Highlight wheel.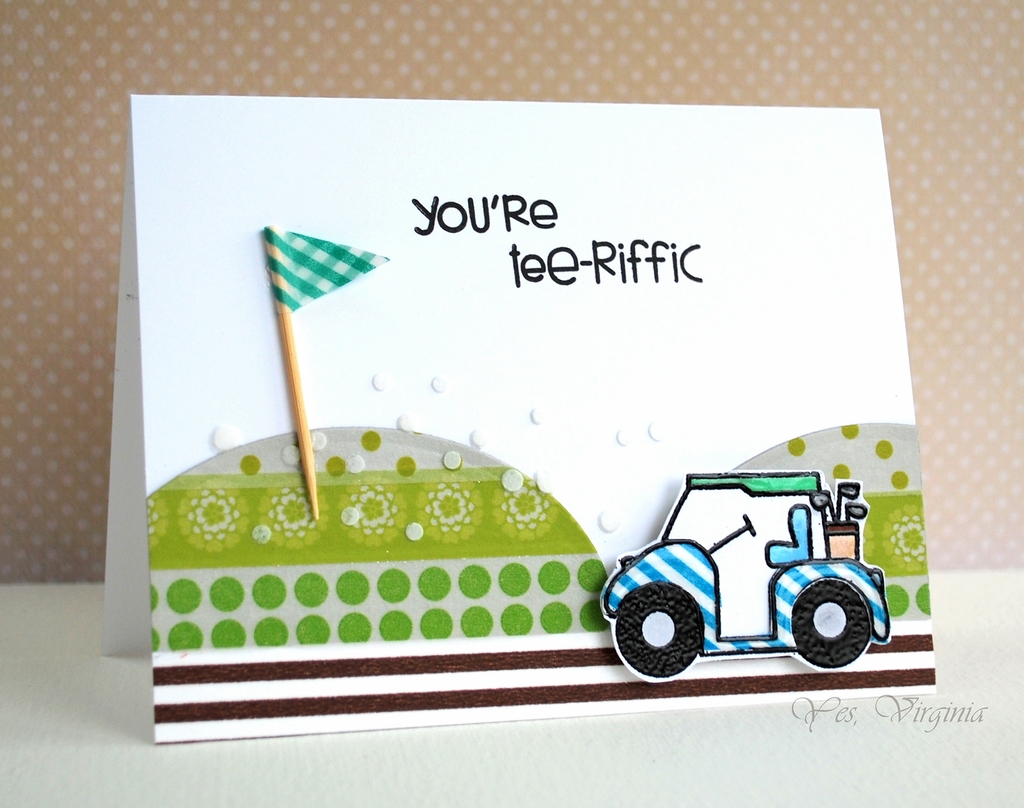
Highlighted region: rect(794, 575, 879, 669).
